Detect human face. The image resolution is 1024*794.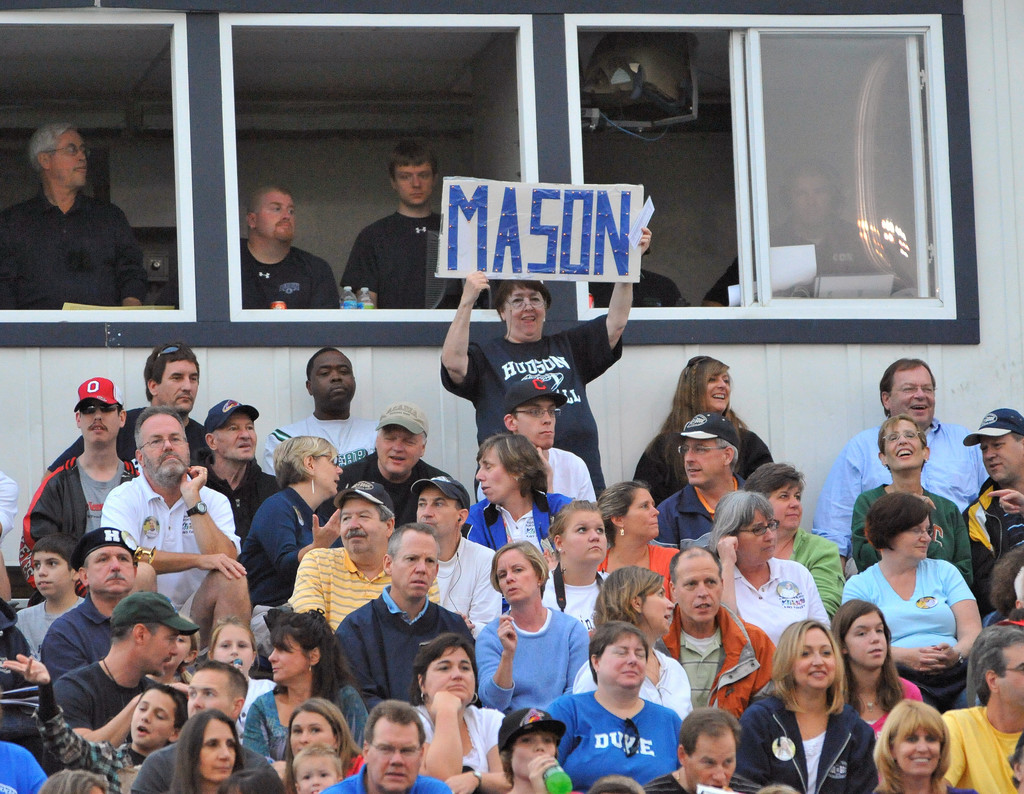
{"left": 394, "top": 159, "right": 435, "bottom": 204}.
